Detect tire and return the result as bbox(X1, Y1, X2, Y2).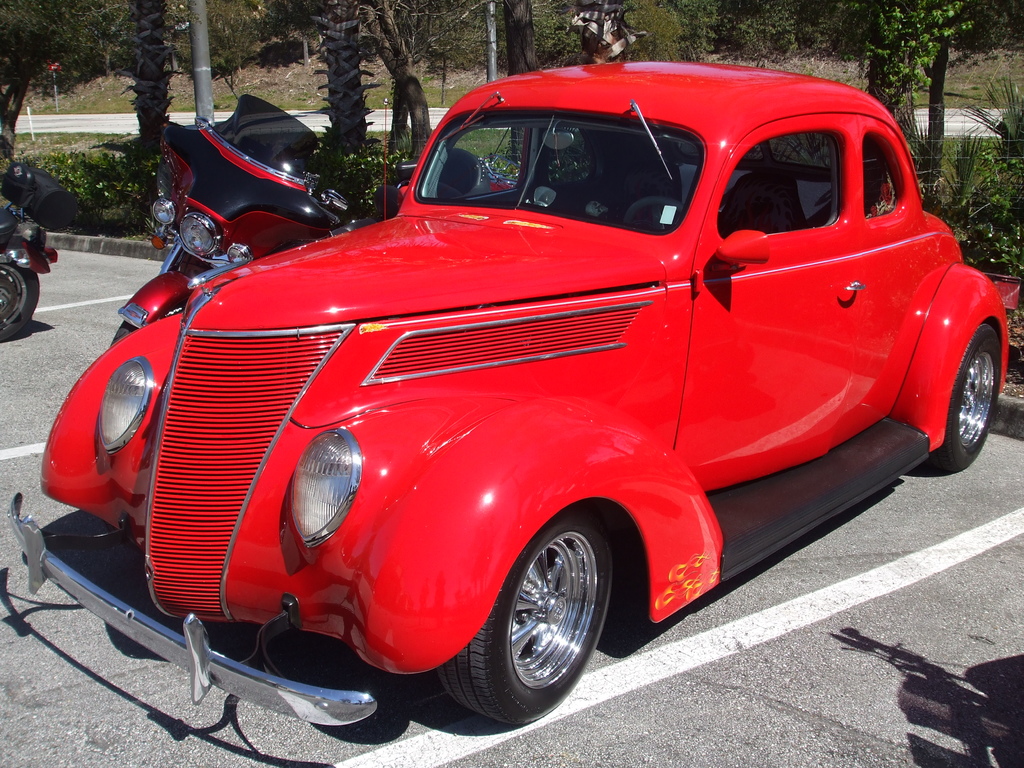
bbox(934, 322, 1005, 474).
